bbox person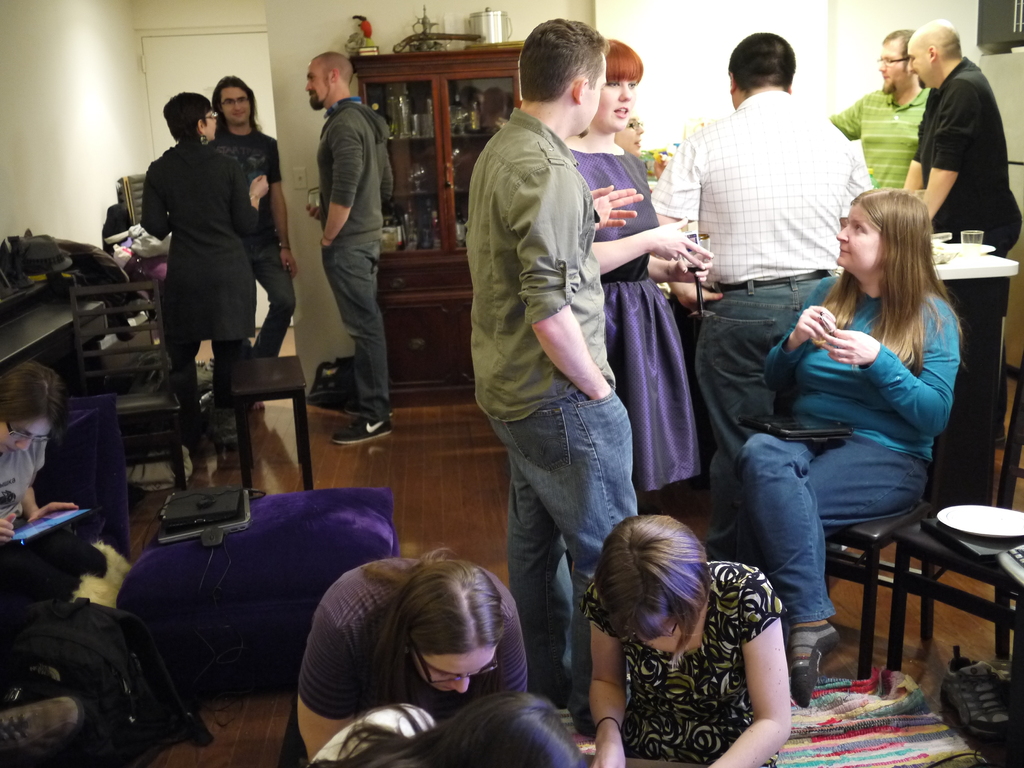
detection(822, 22, 940, 189)
